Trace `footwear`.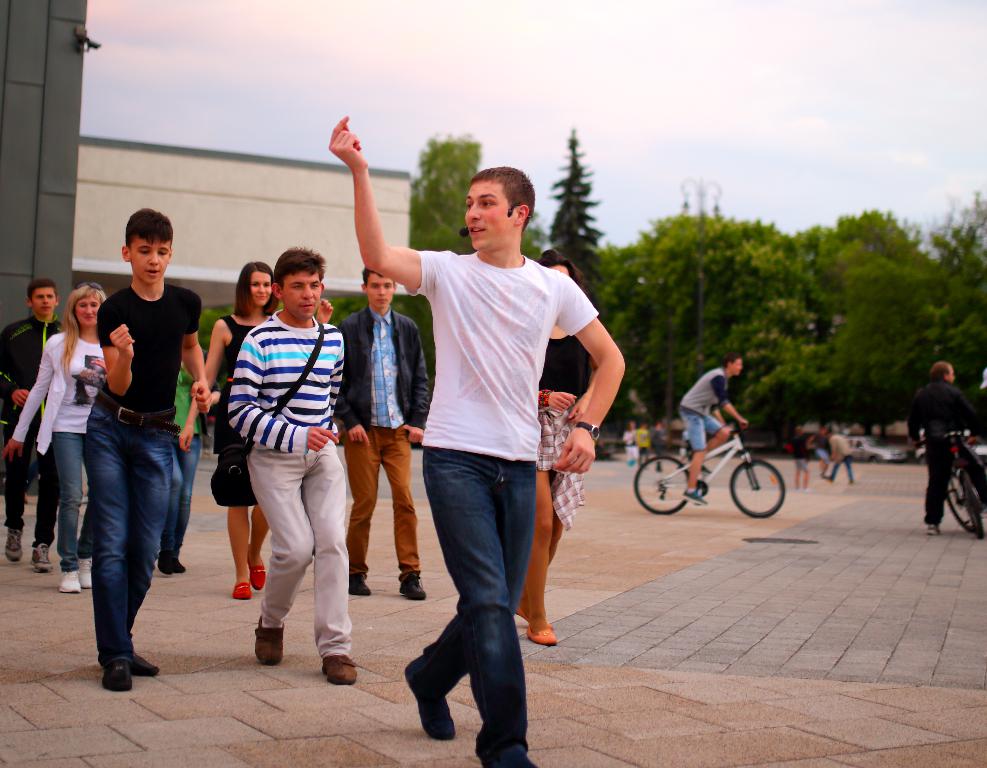
Traced to bbox(246, 546, 265, 588).
